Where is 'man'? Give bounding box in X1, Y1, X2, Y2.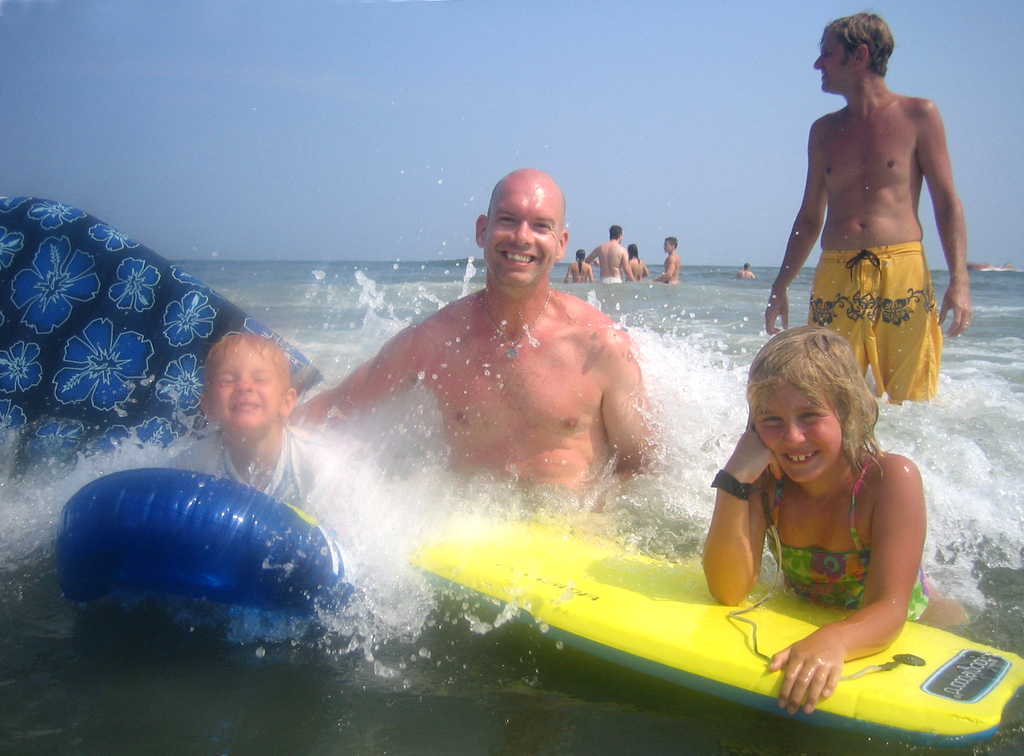
772, 14, 963, 441.
